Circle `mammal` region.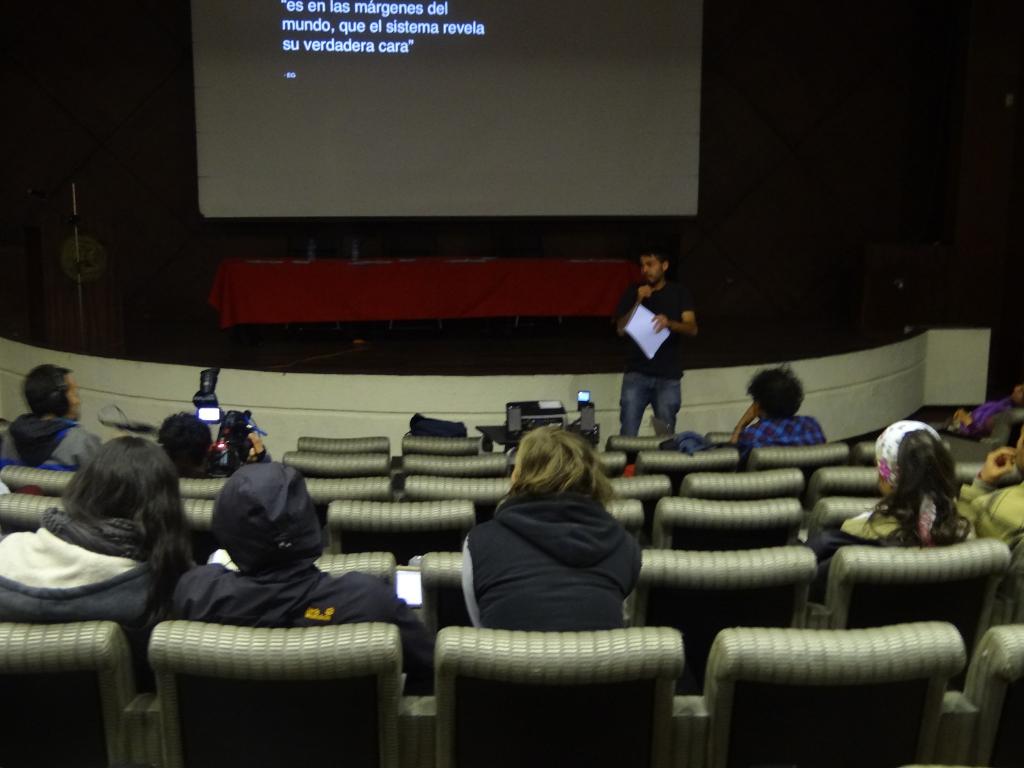
Region: bbox=[0, 362, 100, 471].
